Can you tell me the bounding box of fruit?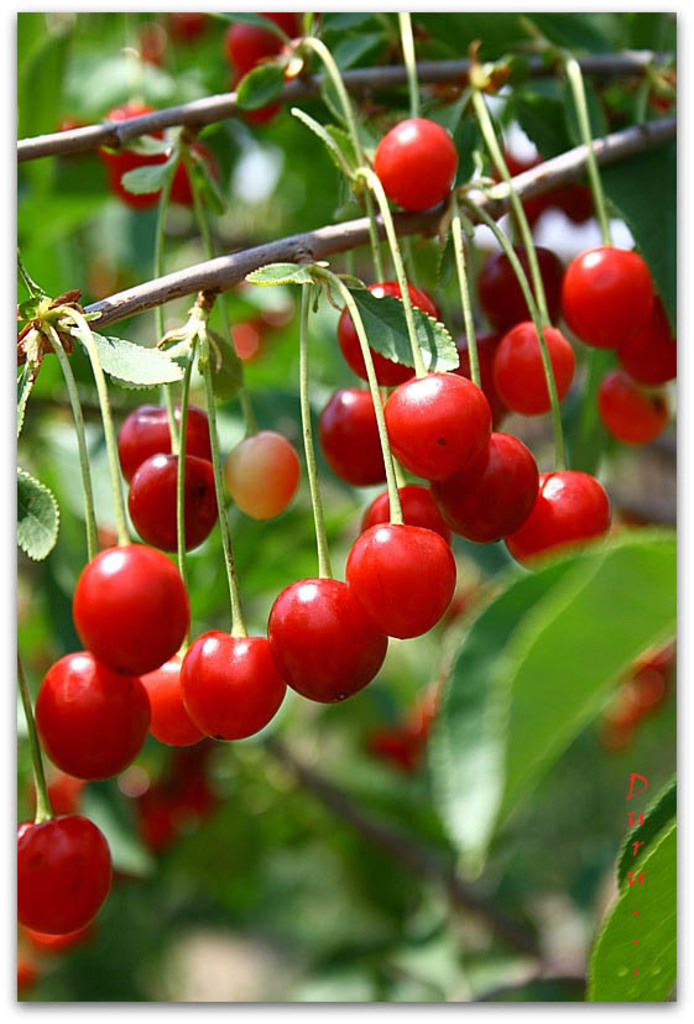
rect(99, 100, 171, 174).
